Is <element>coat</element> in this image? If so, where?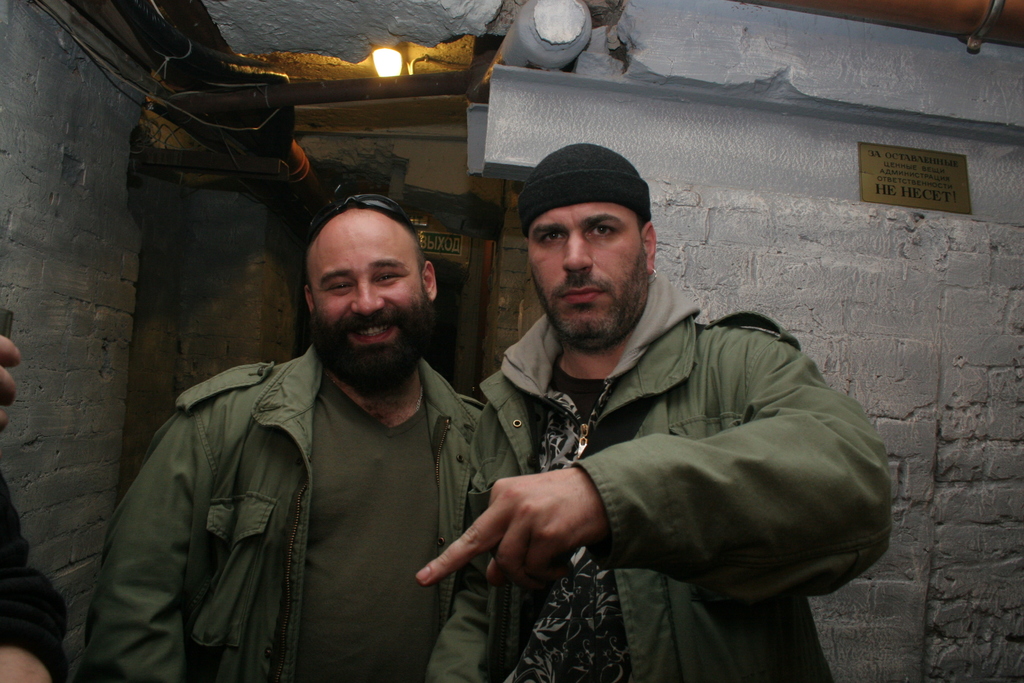
Yes, at <bbox>85, 342, 502, 682</bbox>.
